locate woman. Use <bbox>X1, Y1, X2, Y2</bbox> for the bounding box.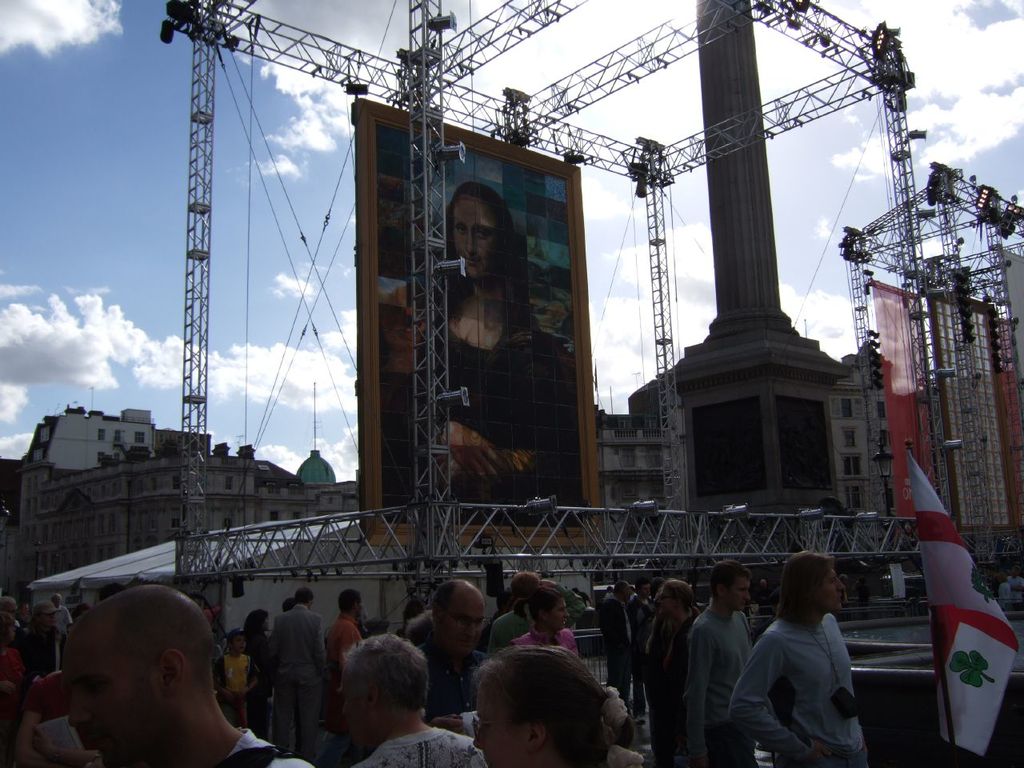
<bbox>437, 639, 649, 767</bbox>.
